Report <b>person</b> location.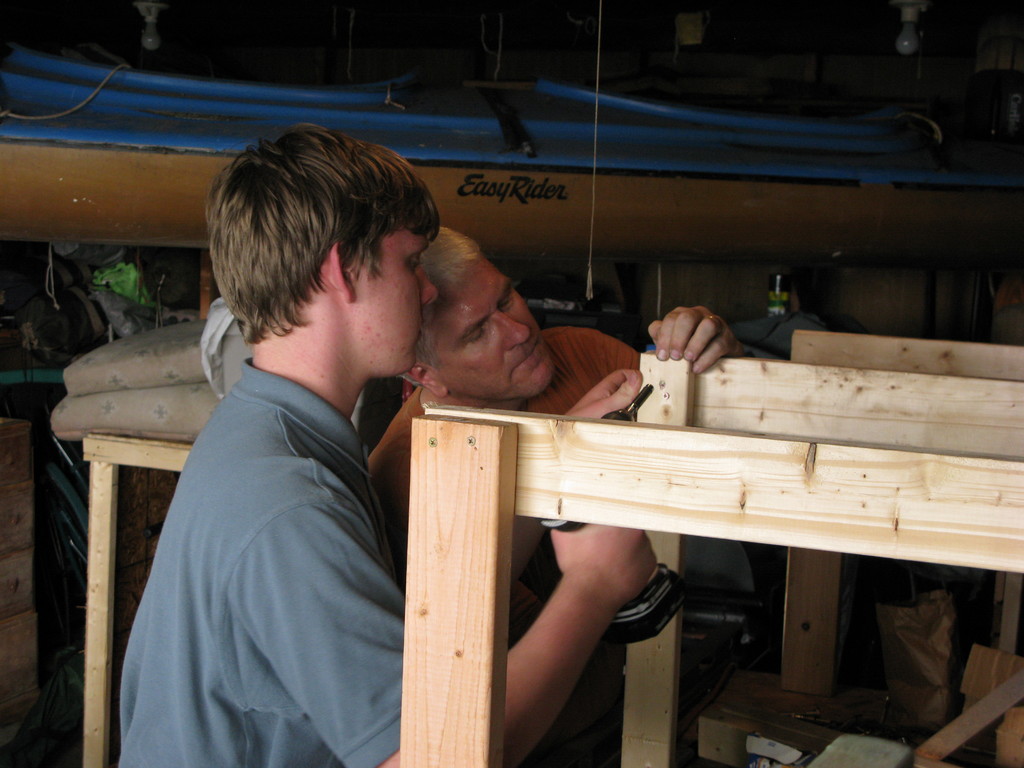
Report: box=[367, 209, 742, 632].
